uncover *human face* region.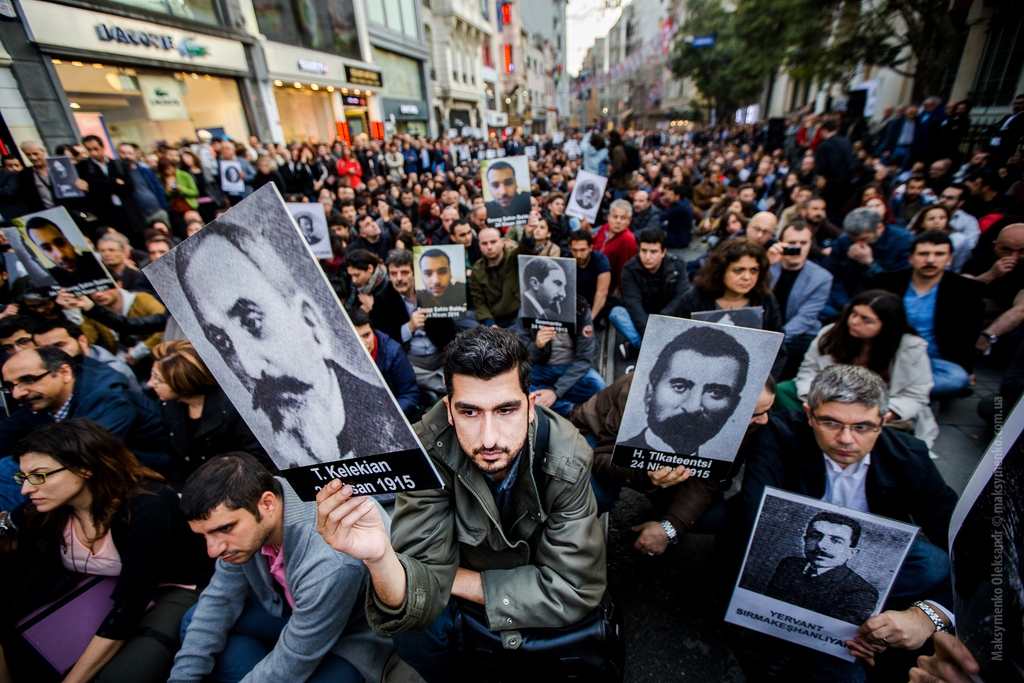
Uncovered: pyautogui.locateOnScreen(479, 231, 501, 258).
